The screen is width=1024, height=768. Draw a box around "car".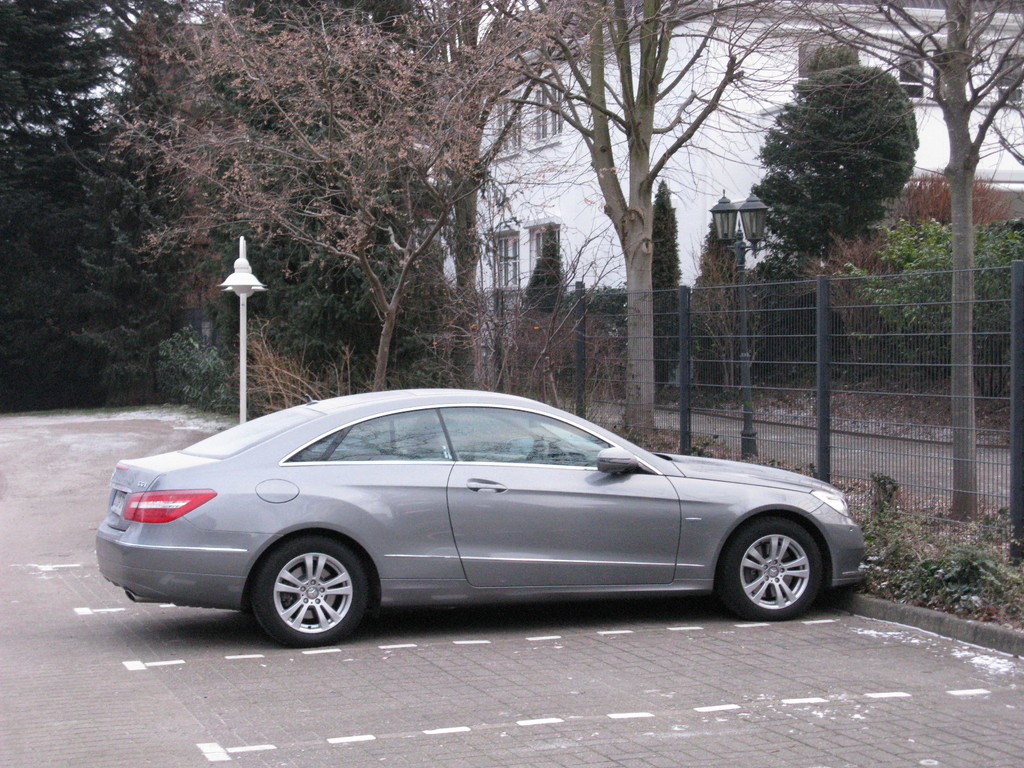
(x1=91, y1=383, x2=868, y2=644).
